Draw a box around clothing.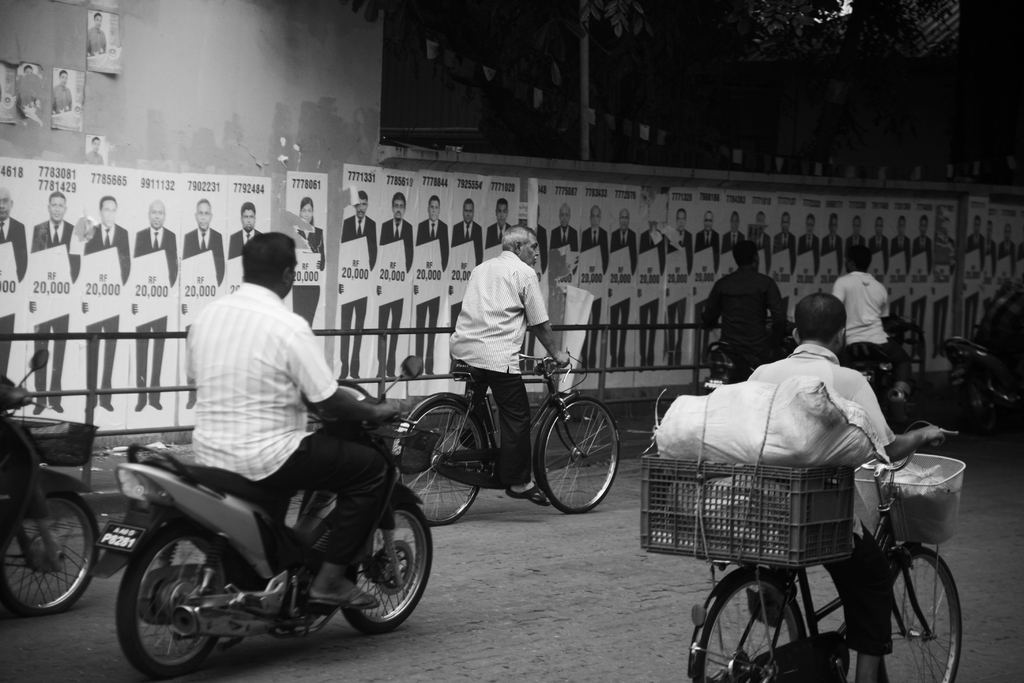
rect(83, 222, 133, 406).
